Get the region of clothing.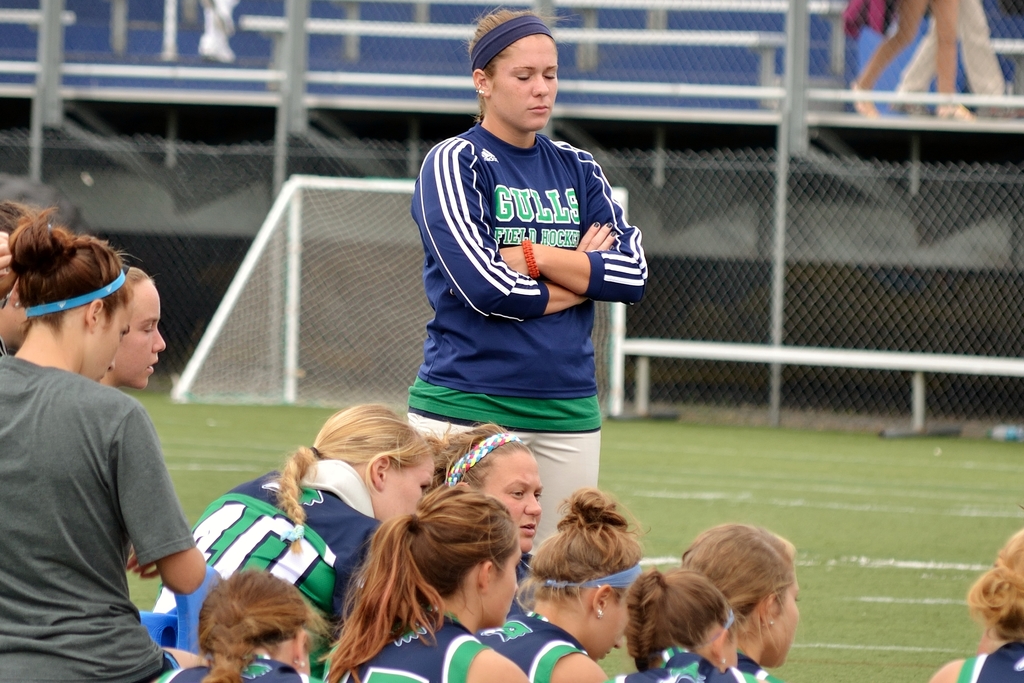
(left=150, top=455, right=386, bottom=674).
